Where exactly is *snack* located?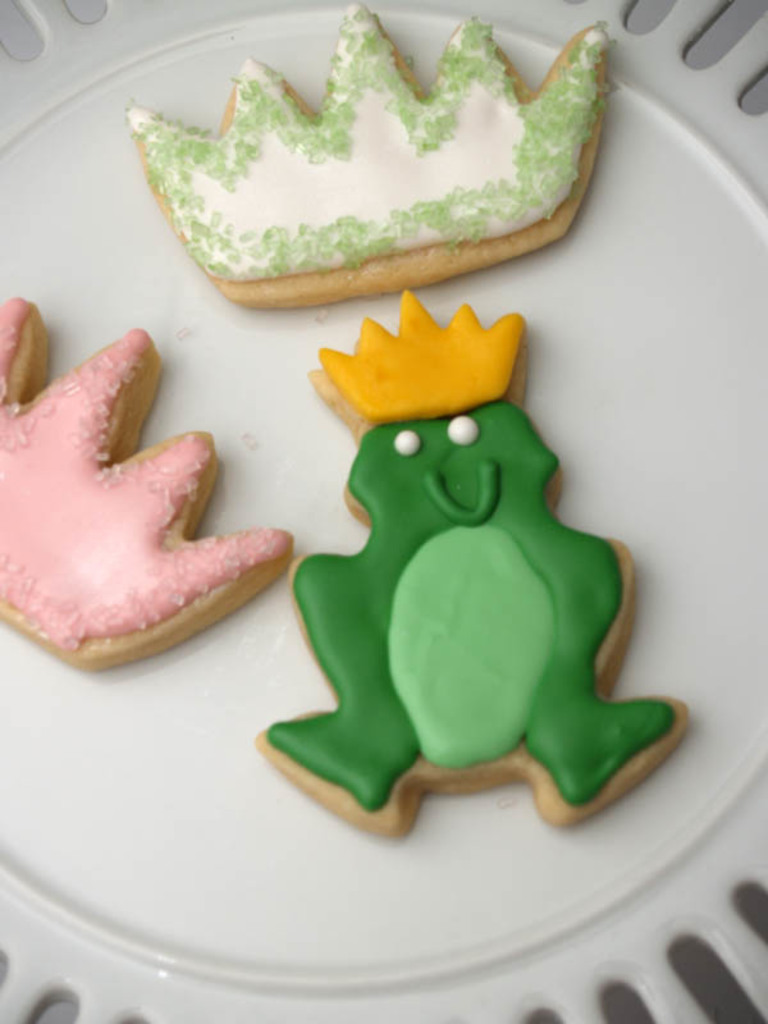
Its bounding box is bbox(0, 298, 293, 671).
